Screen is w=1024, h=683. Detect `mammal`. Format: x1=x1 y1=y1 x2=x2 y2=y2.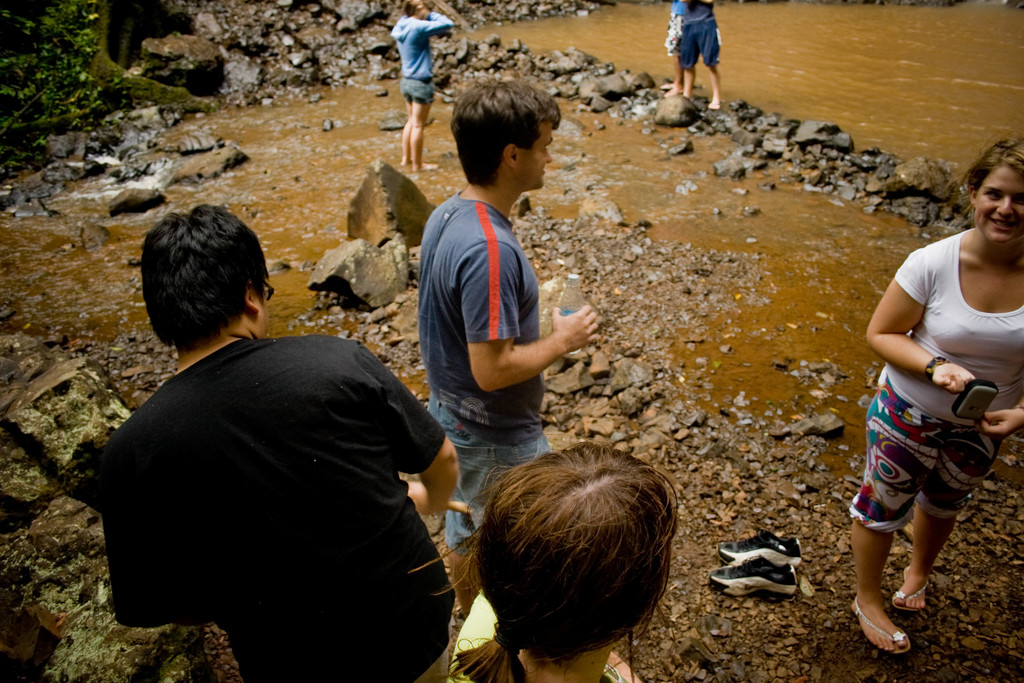
x1=392 y1=0 x2=455 y2=173.
